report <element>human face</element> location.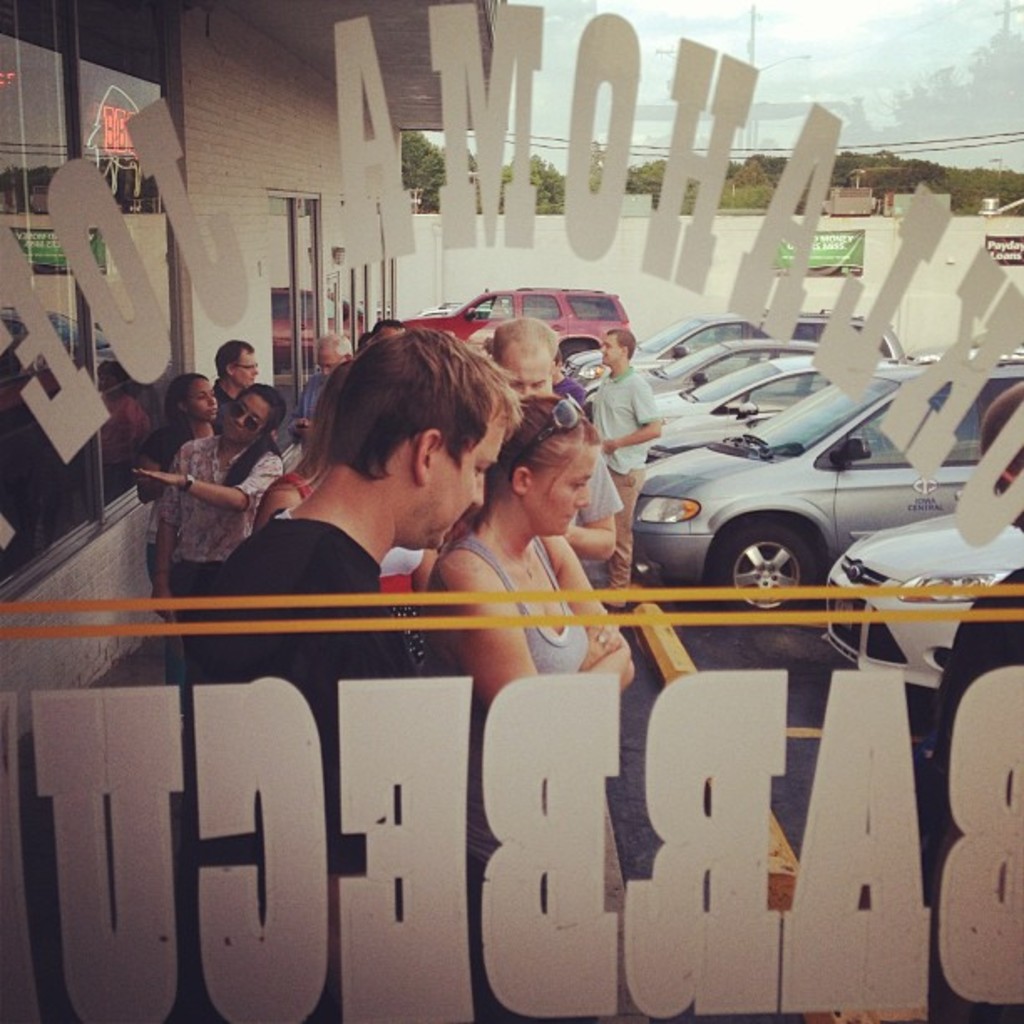
Report: 532, 448, 597, 537.
